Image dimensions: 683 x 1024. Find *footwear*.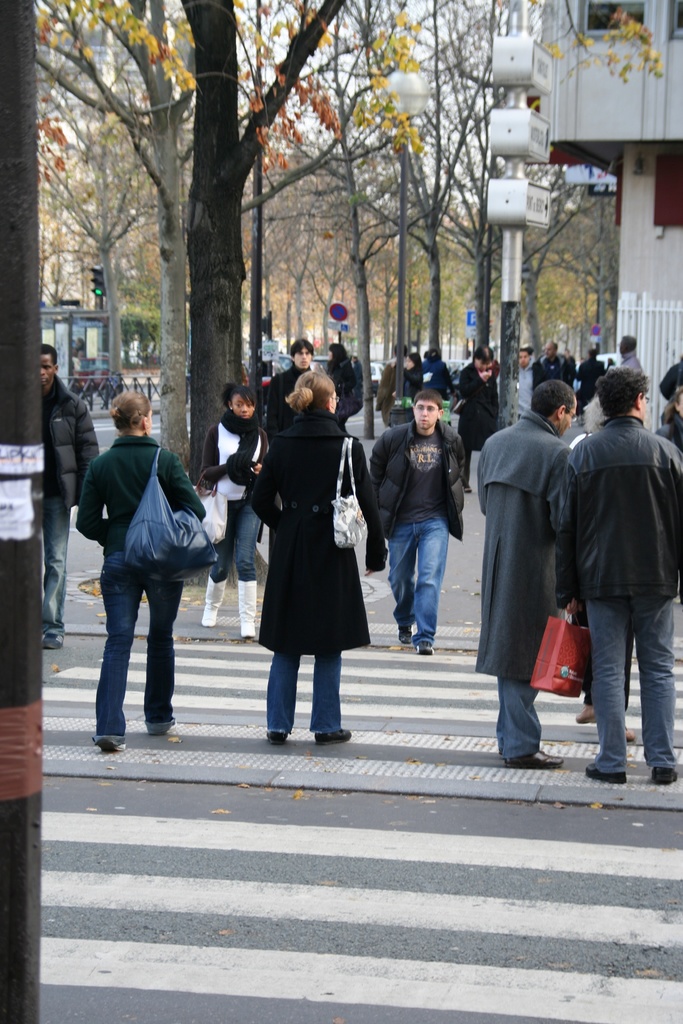
x1=623 y1=725 x2=636 y2=743.
